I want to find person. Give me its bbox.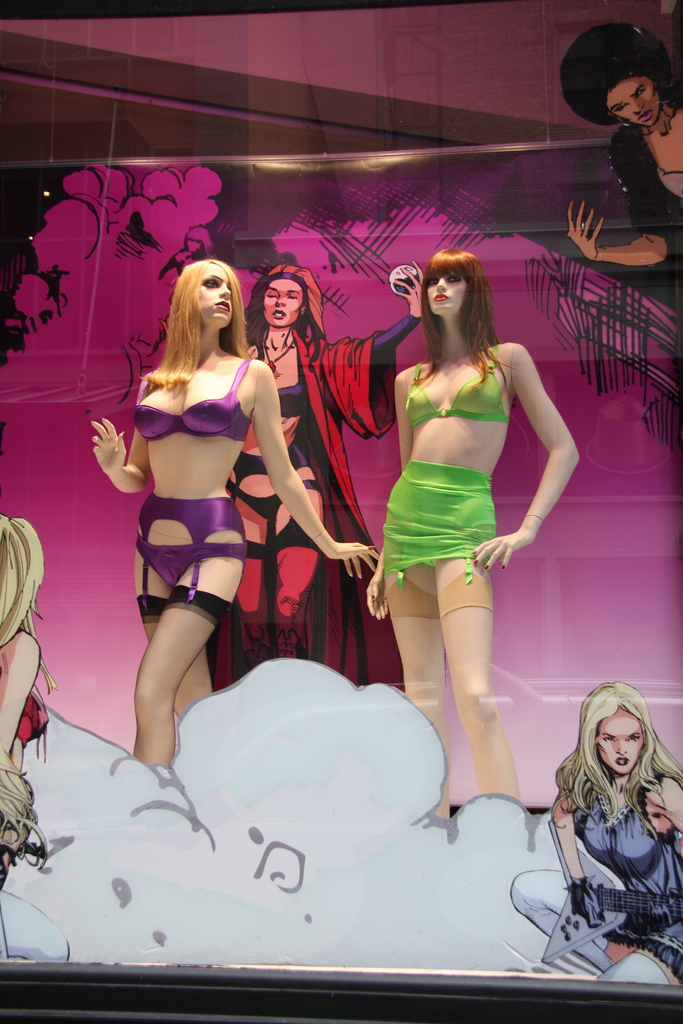
x1=559 y1=662 x2=672 y2=982.
